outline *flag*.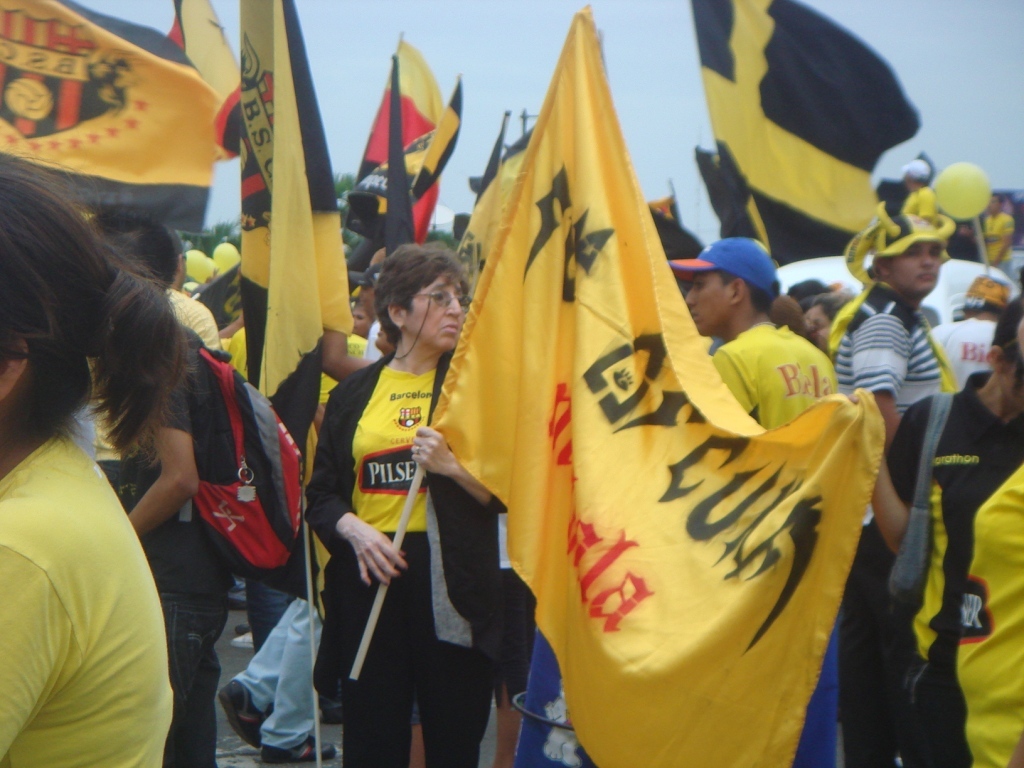
Outline: 245,0,350,461.
